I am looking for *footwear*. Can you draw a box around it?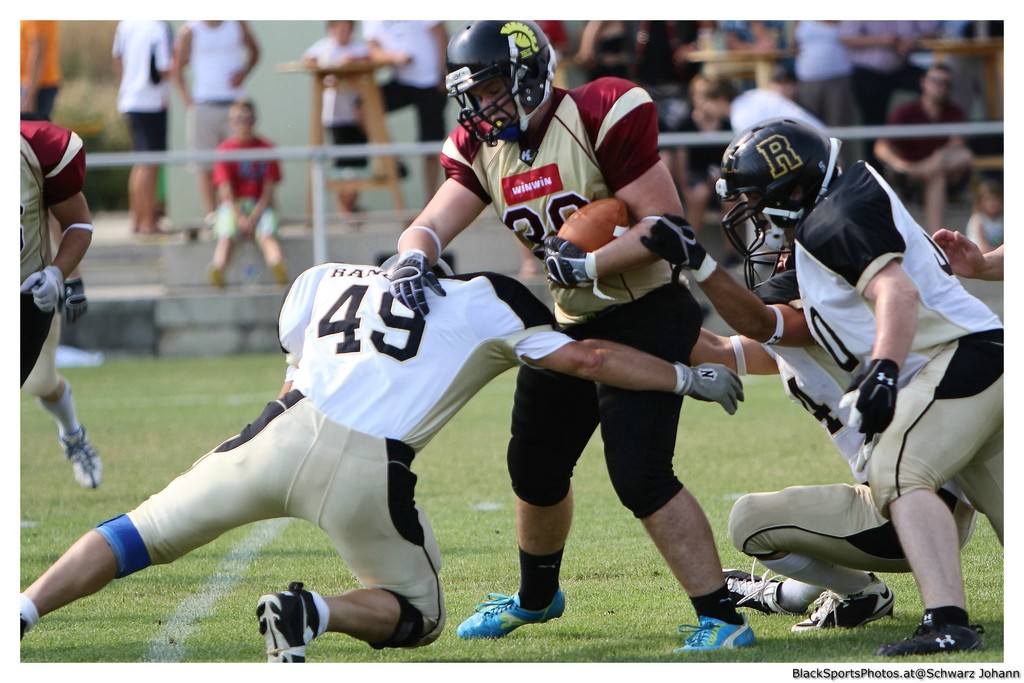
Sure, the bounding box is <bbox>56, 424, 109, 491</bbox>.
